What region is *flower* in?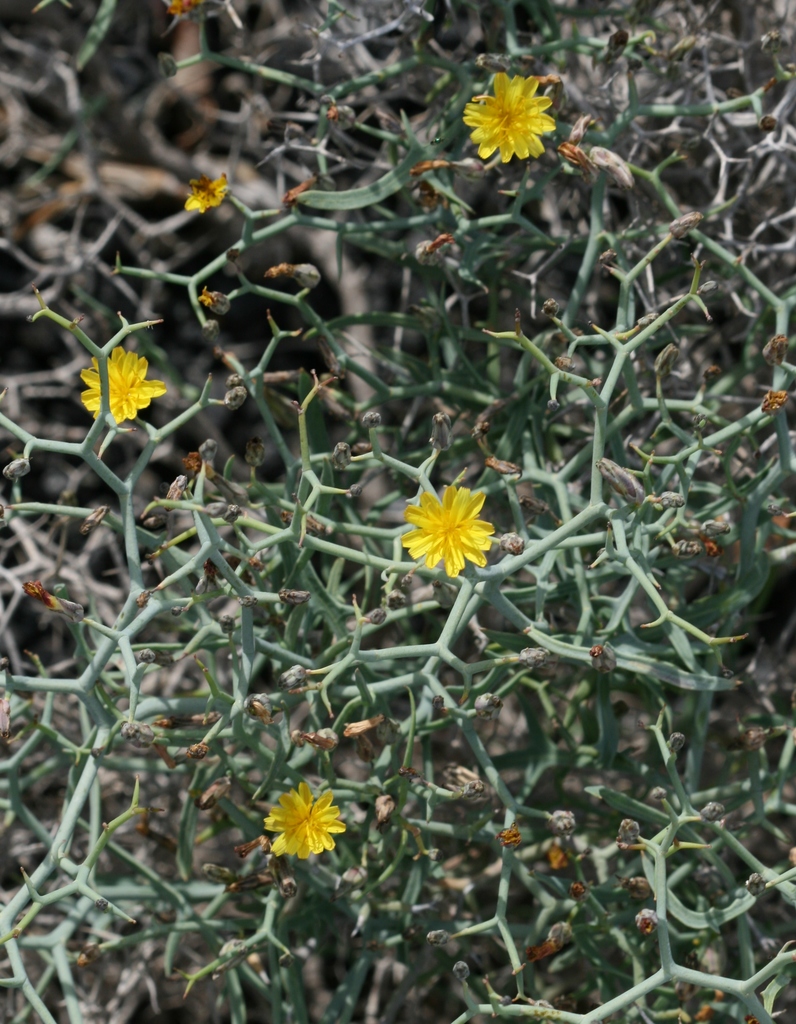
x1=406 y1=485 x2=509 y2=578.
